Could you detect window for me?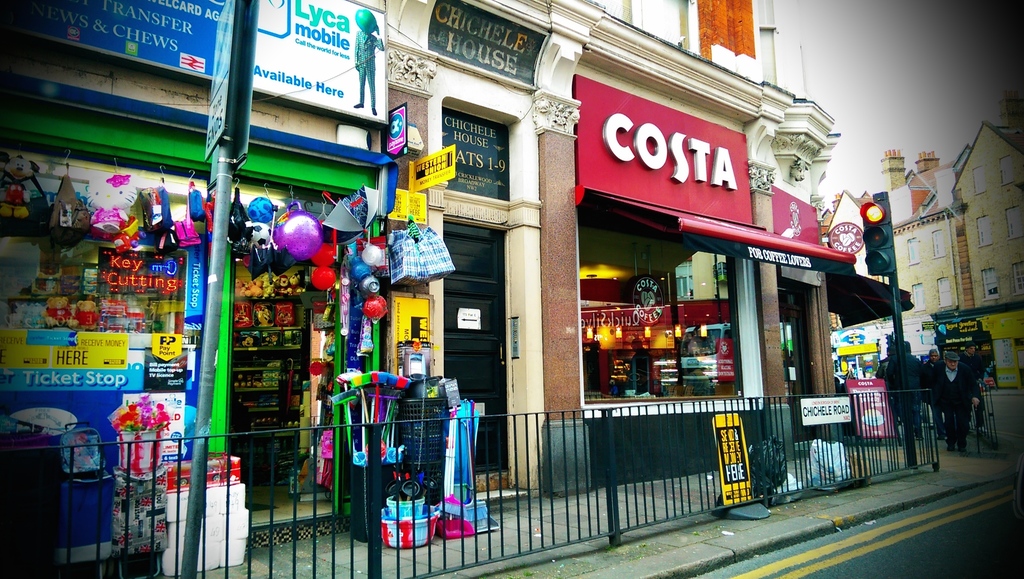
Detection result: detection(968, 158, 985, 200).
